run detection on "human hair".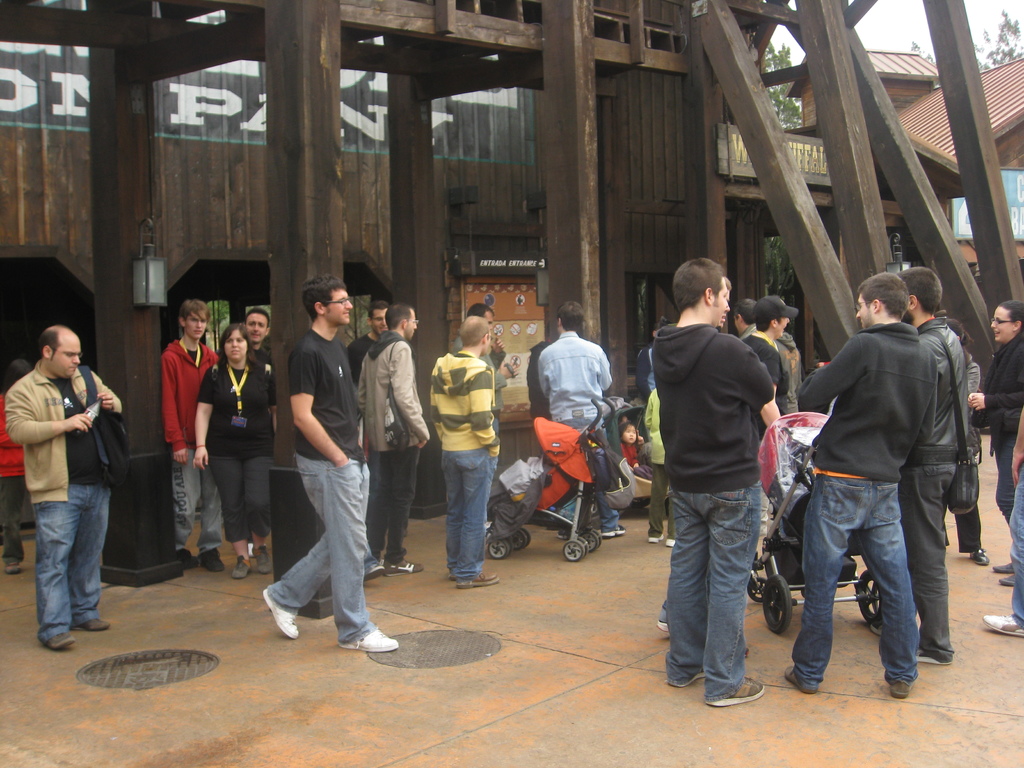
Result: (670, 257, 723, 311).
